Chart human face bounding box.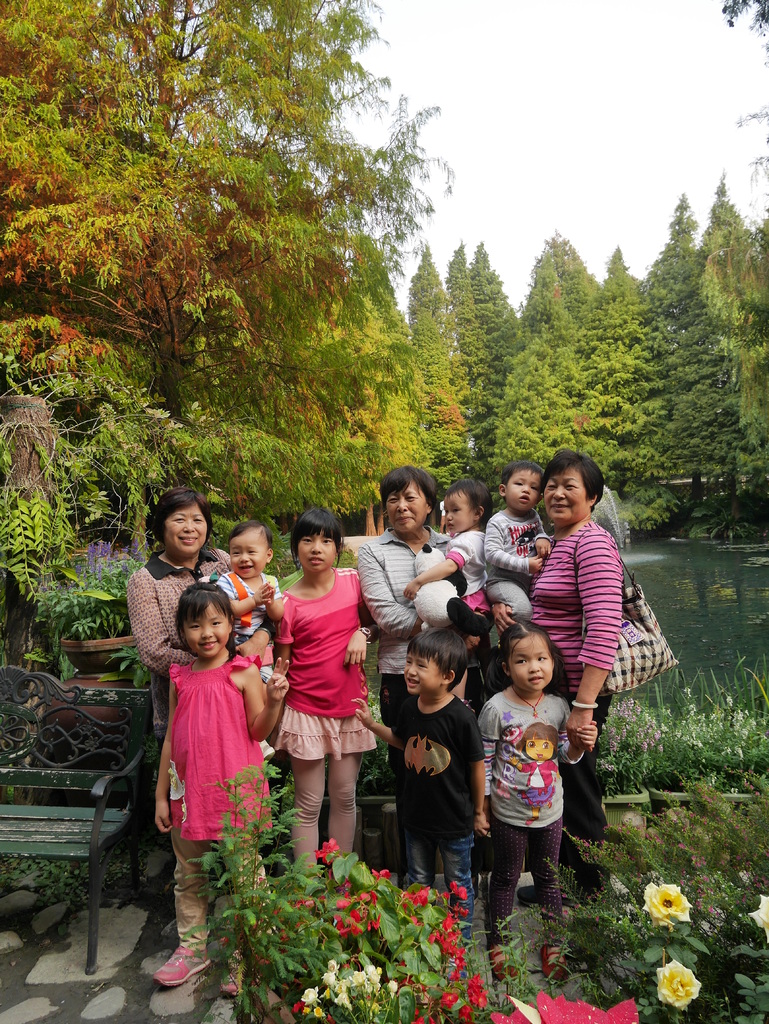
Charted: bbox(403, 653, 439, 694).
